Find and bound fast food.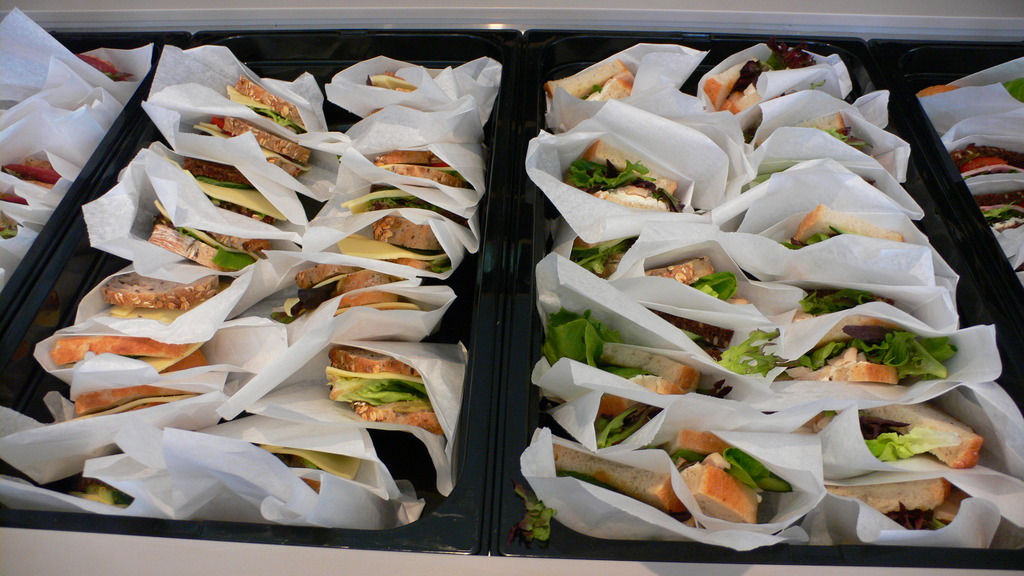
Bound: bbox=[565, 229, 634, 288].
